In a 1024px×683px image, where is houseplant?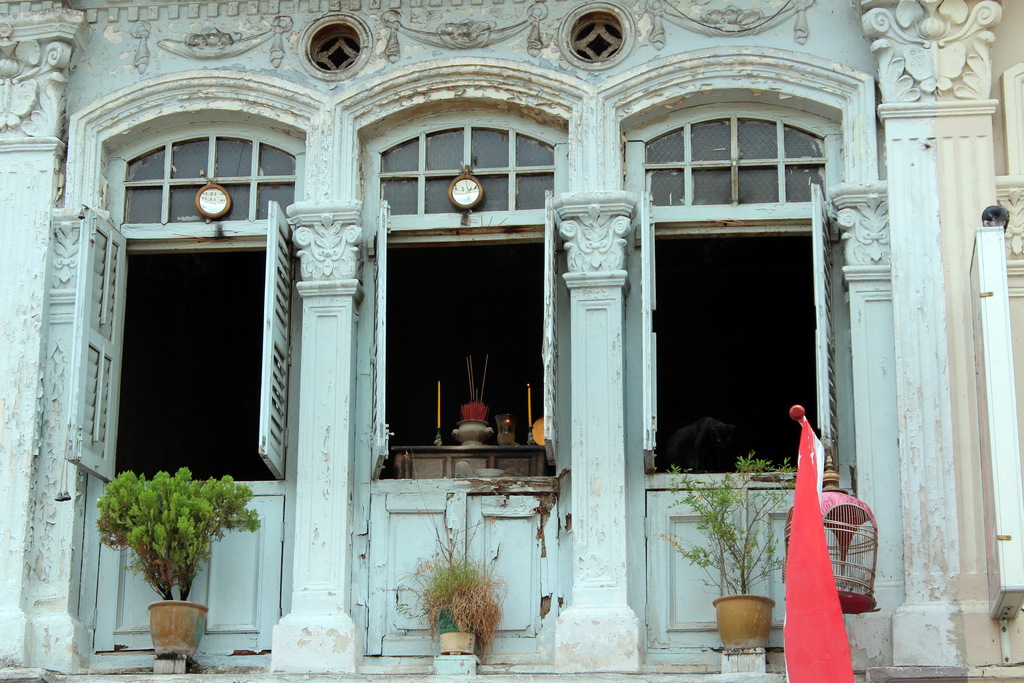
451/350/490/445.
